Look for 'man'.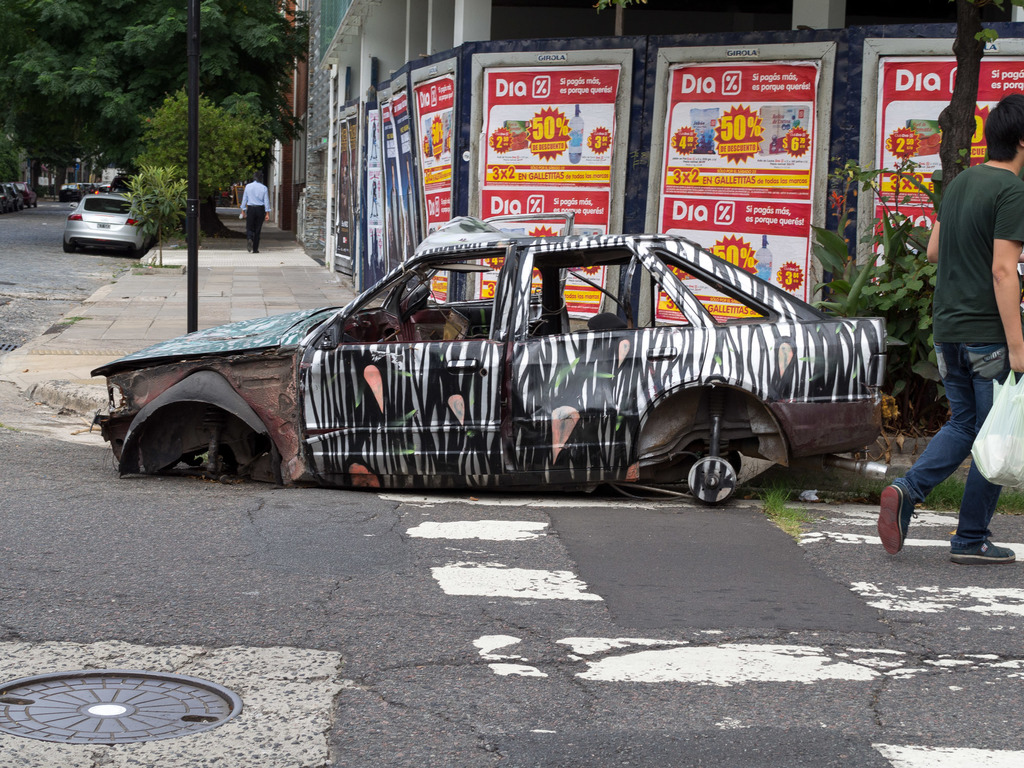
Found: [left=877, top=154, right=1021, bottom=569].
